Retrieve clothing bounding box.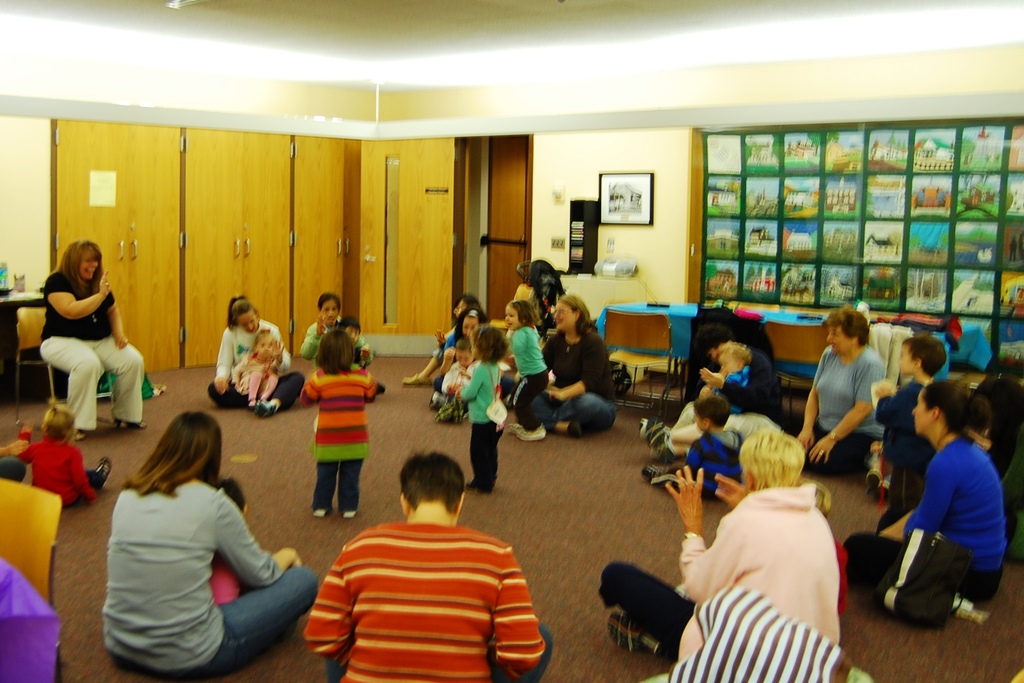
Bounding box: <box>39,263,147,428</box>.
